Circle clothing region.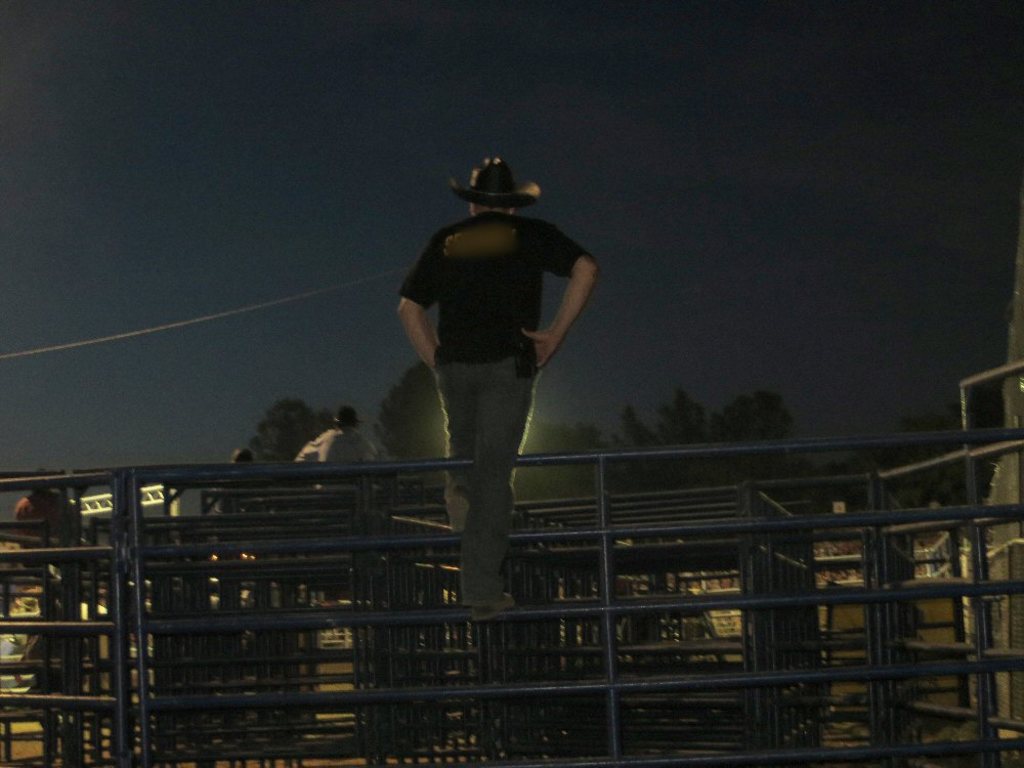
Region: x1=403 y1=224 x2=591 y2=639.
